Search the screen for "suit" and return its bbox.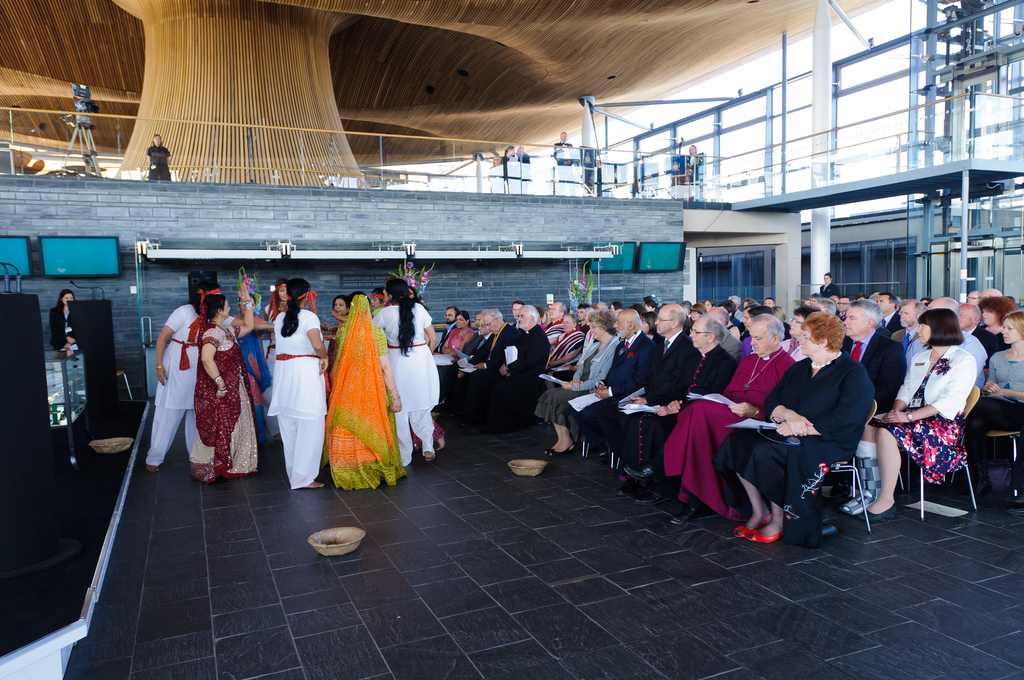
Found: Rect(841, 330, 908, 416).
